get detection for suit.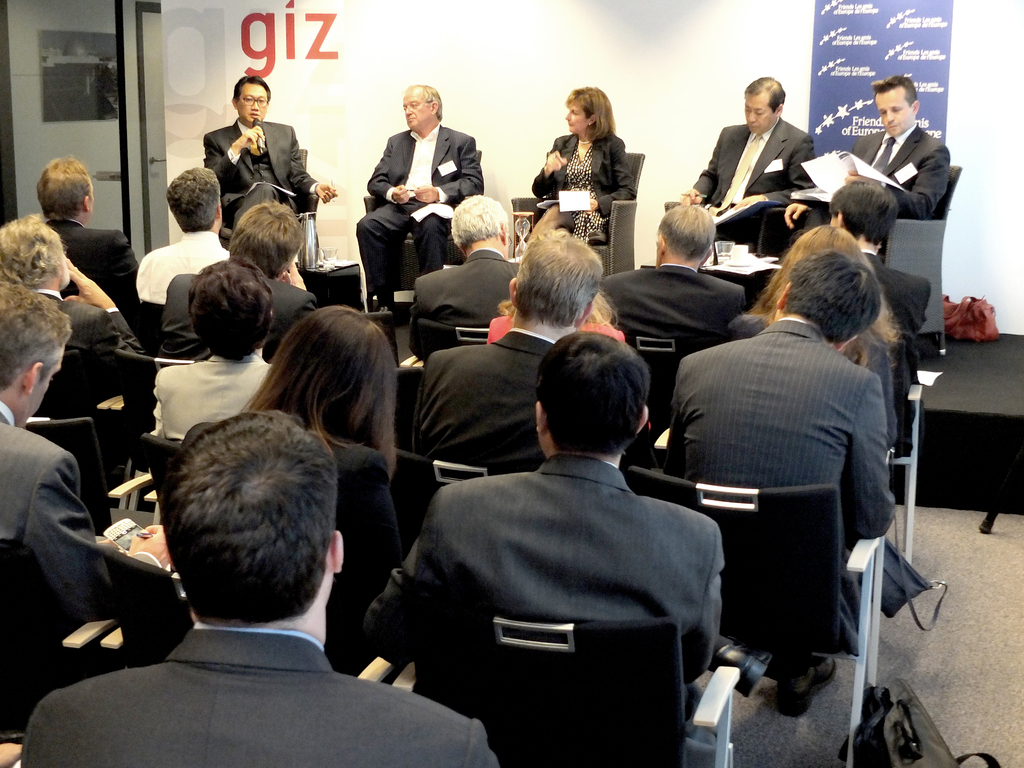
Detection: rect(355, 122, 484, 291).
